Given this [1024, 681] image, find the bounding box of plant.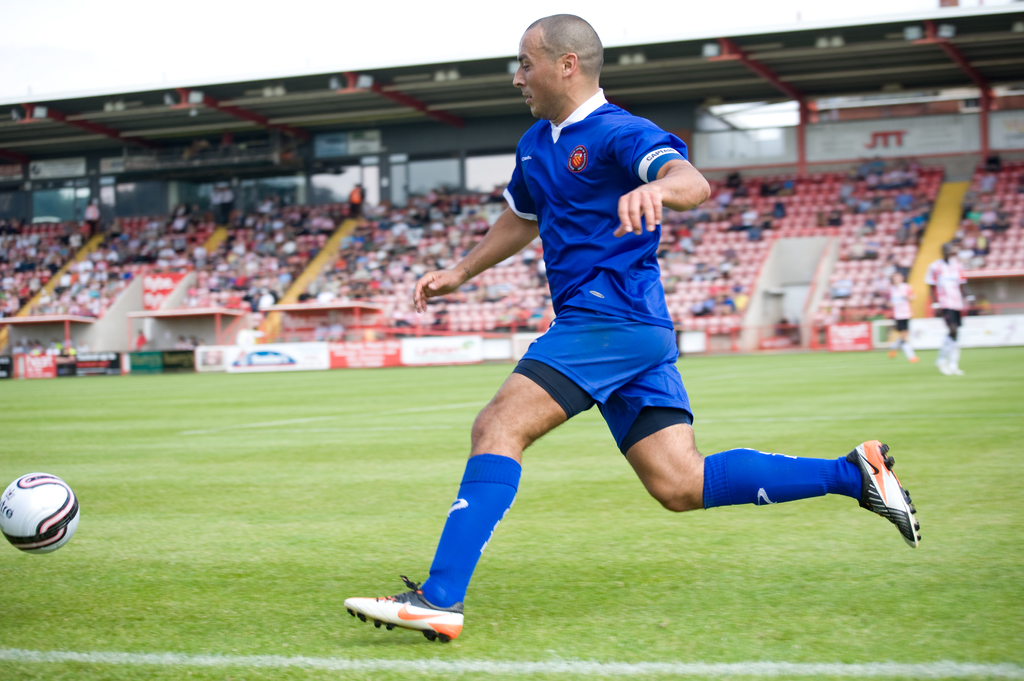
l=970, t=602, r=1009, b=644.
